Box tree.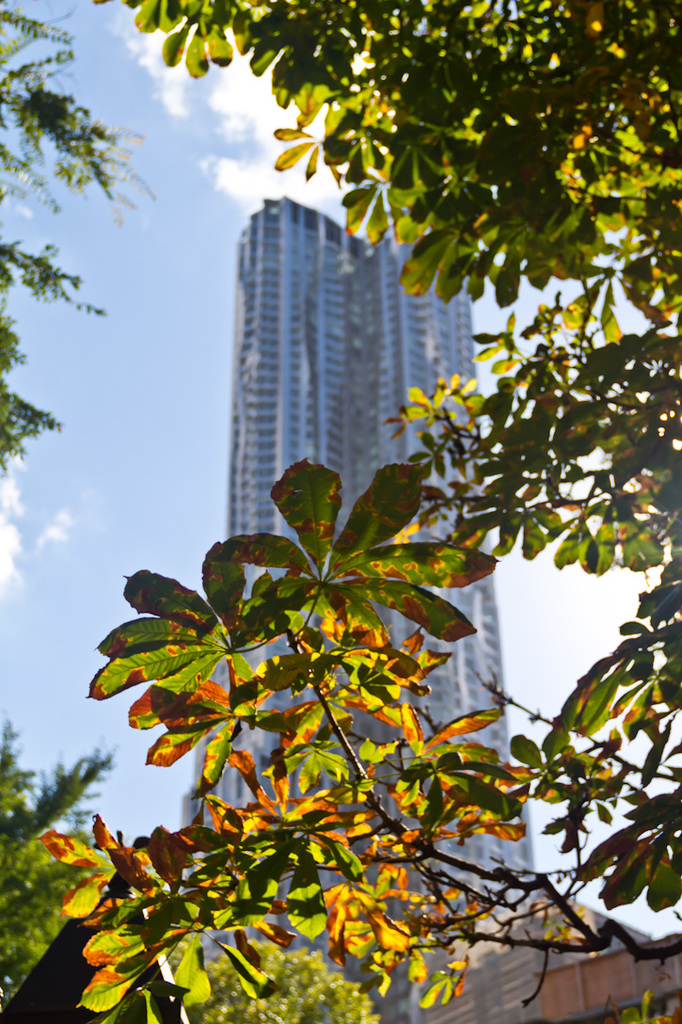
l=41, t=0, r=681, b=1023.
